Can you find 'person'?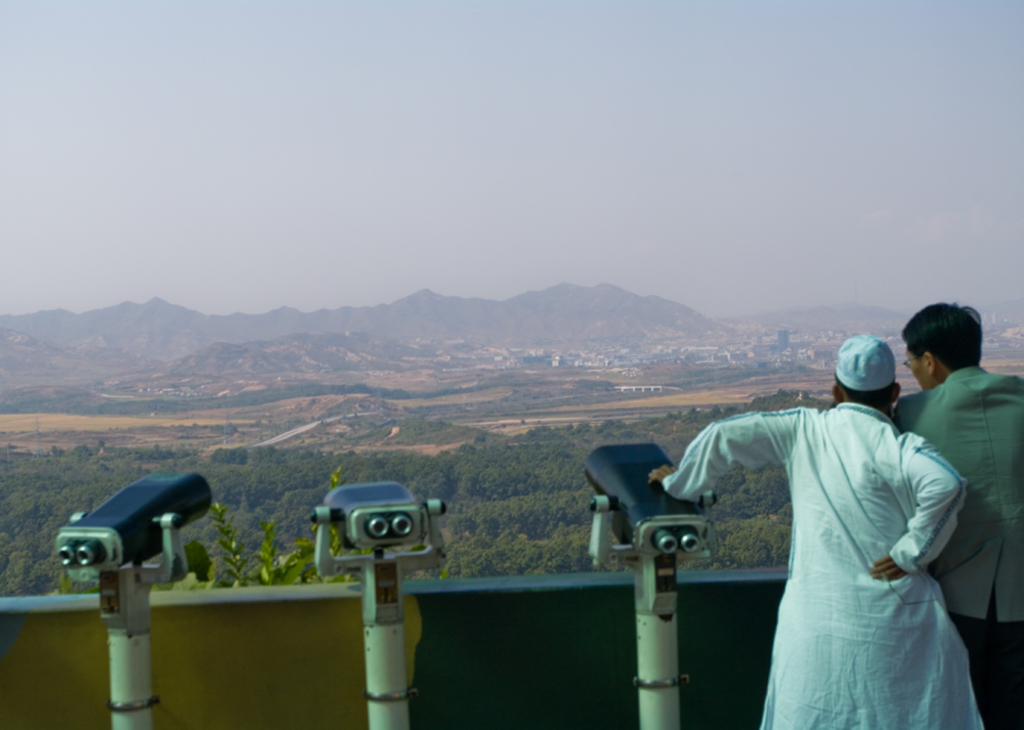
Yes, bounding box: (left=664, top=329, right=977, bottom=718).
